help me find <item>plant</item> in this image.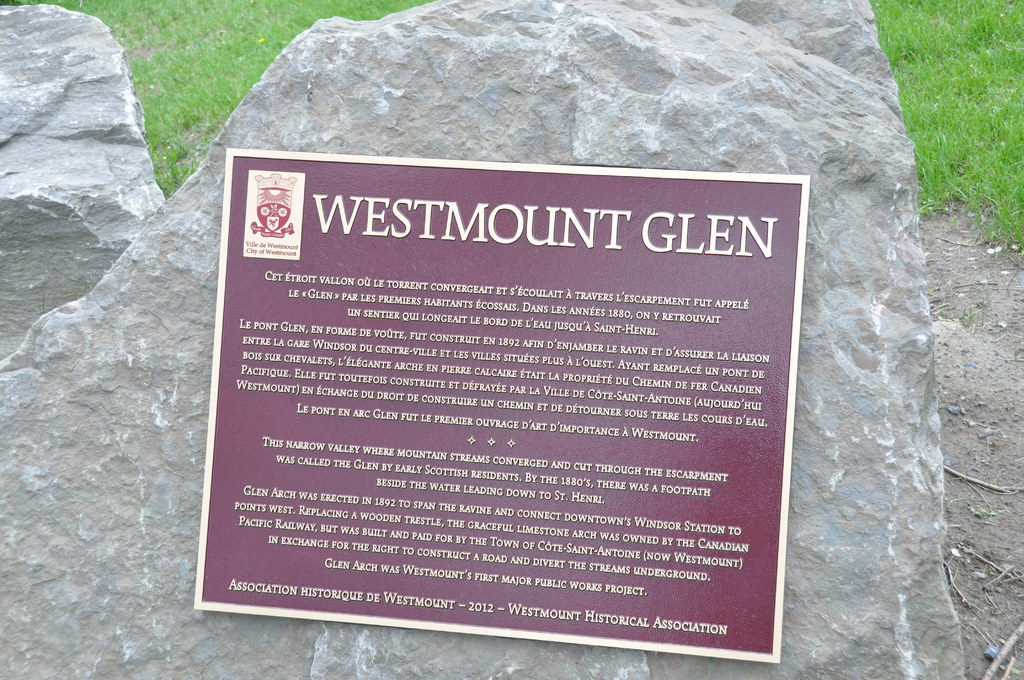
Found it: (0,0,430,203).
